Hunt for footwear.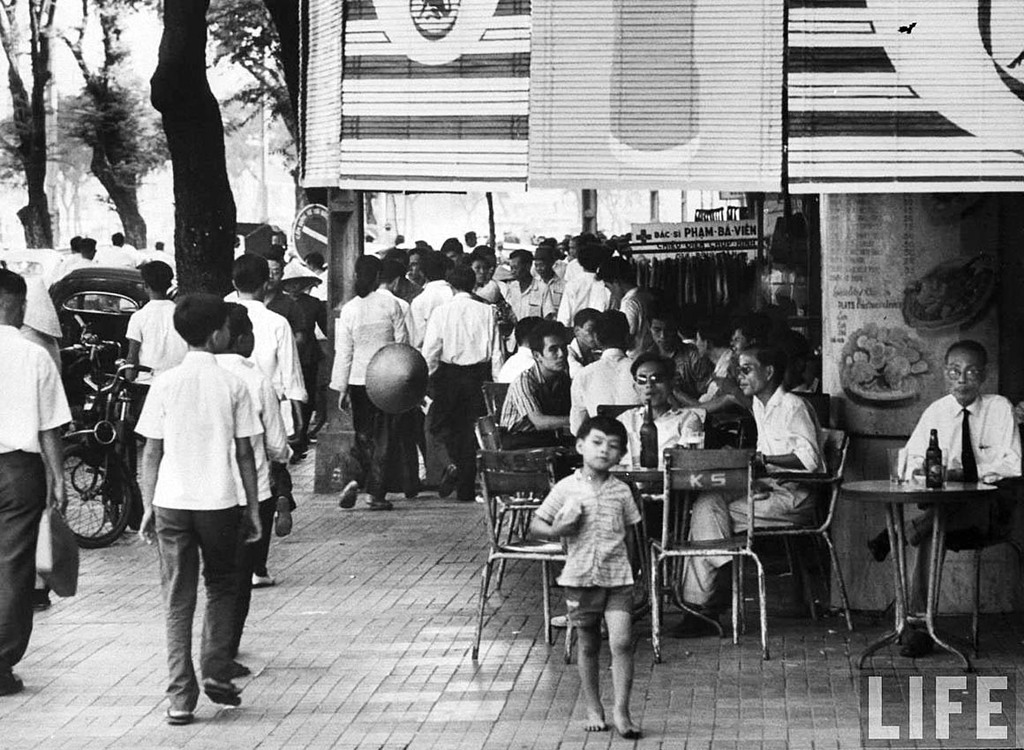
Hunted down at <region>870, 530, 891, 560</region>.
